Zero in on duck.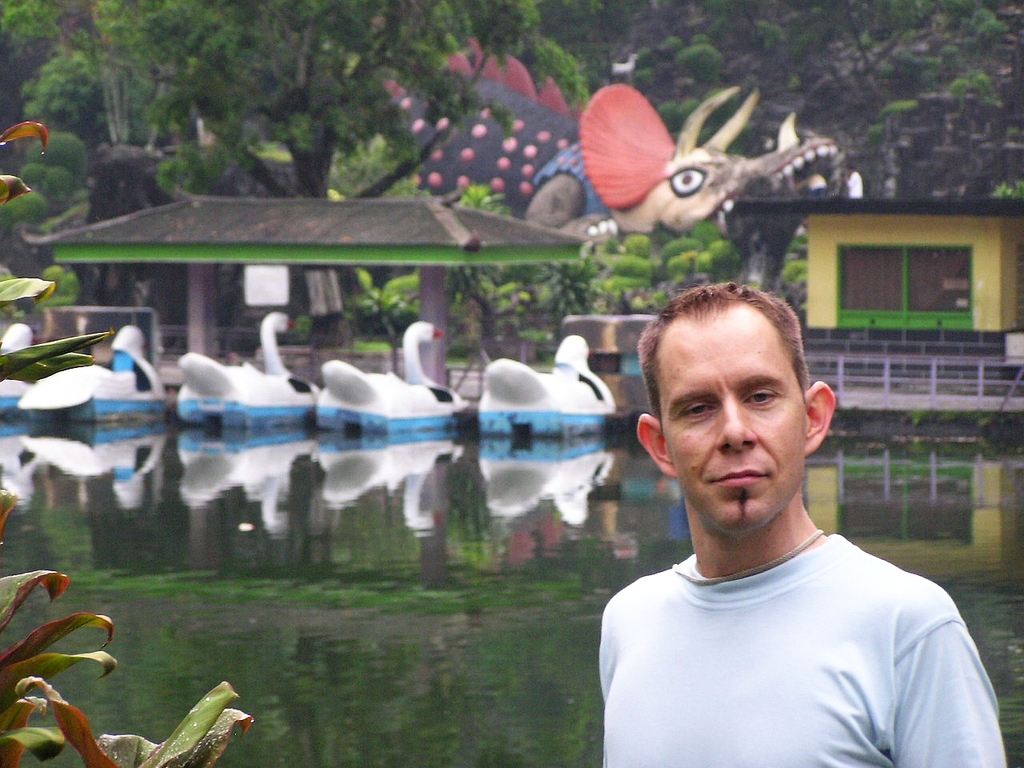
Zeroed in: 310,318,470,410.
